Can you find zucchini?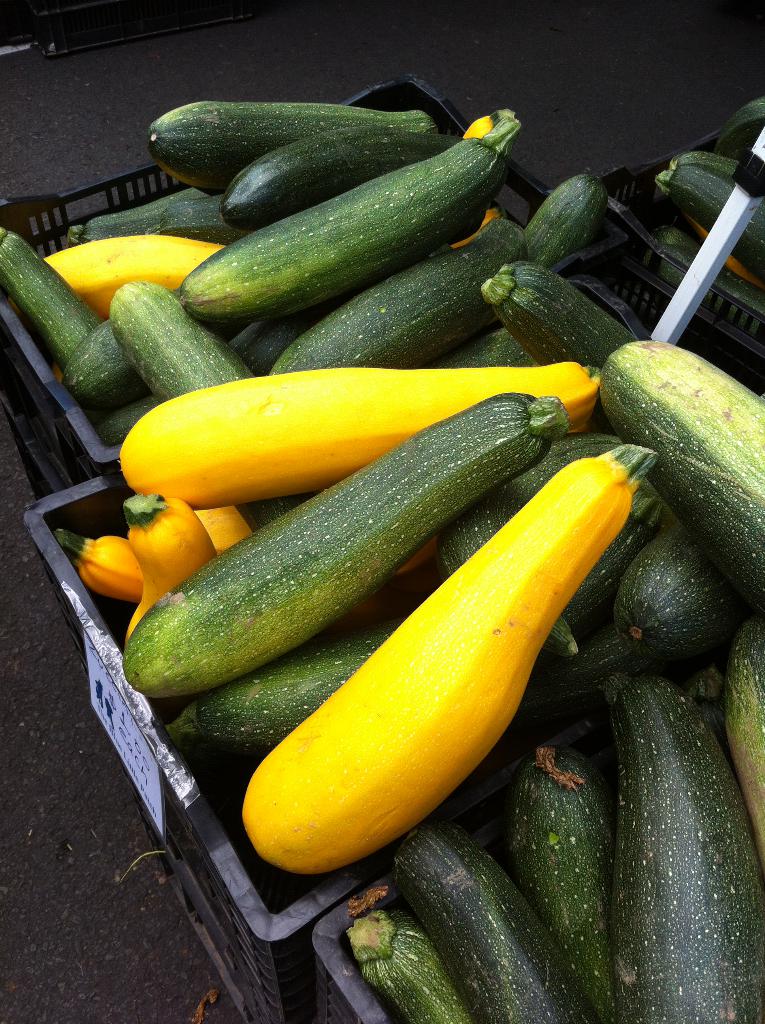
Yes, bounding box: Rect(165, 622, 408, 751).
